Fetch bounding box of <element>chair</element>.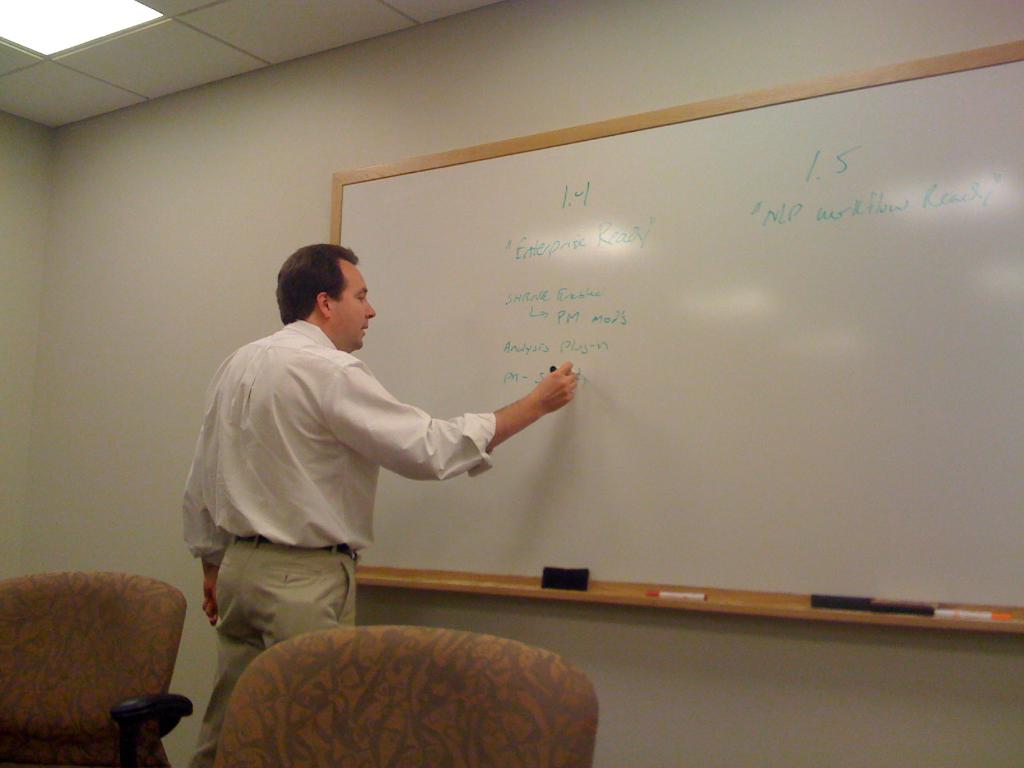
Bbox: <bbox>10, 564, 212, 749</bbox>.
